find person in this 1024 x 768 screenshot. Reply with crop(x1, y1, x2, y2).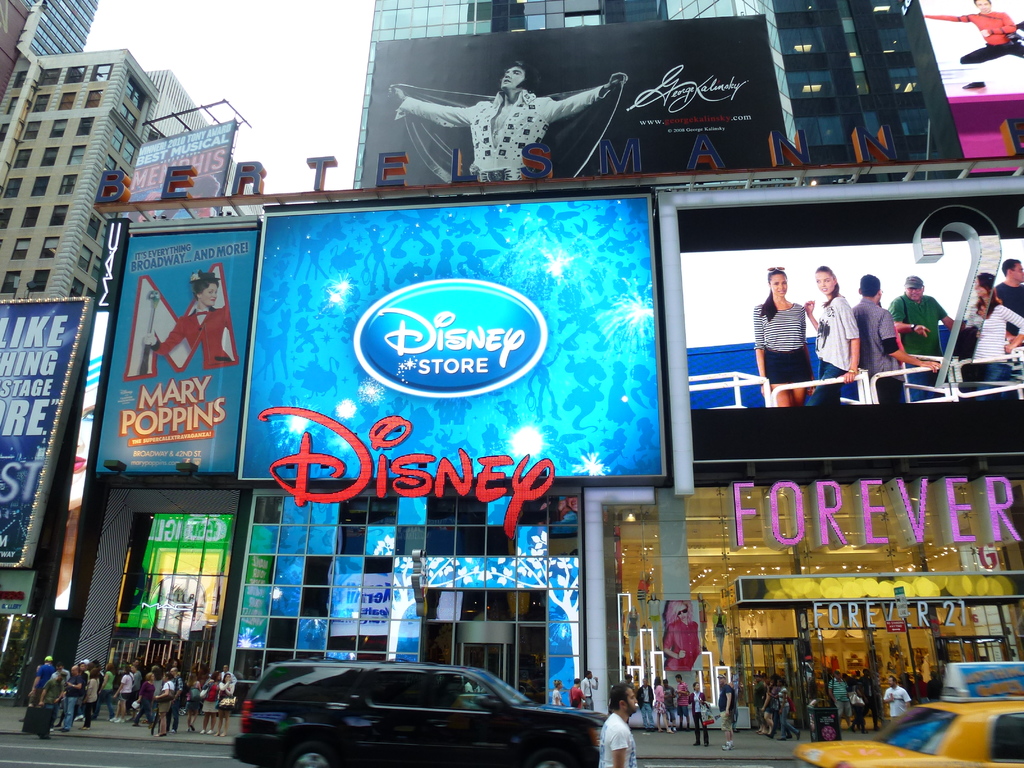
crop(990, 257, 1023, 345).
